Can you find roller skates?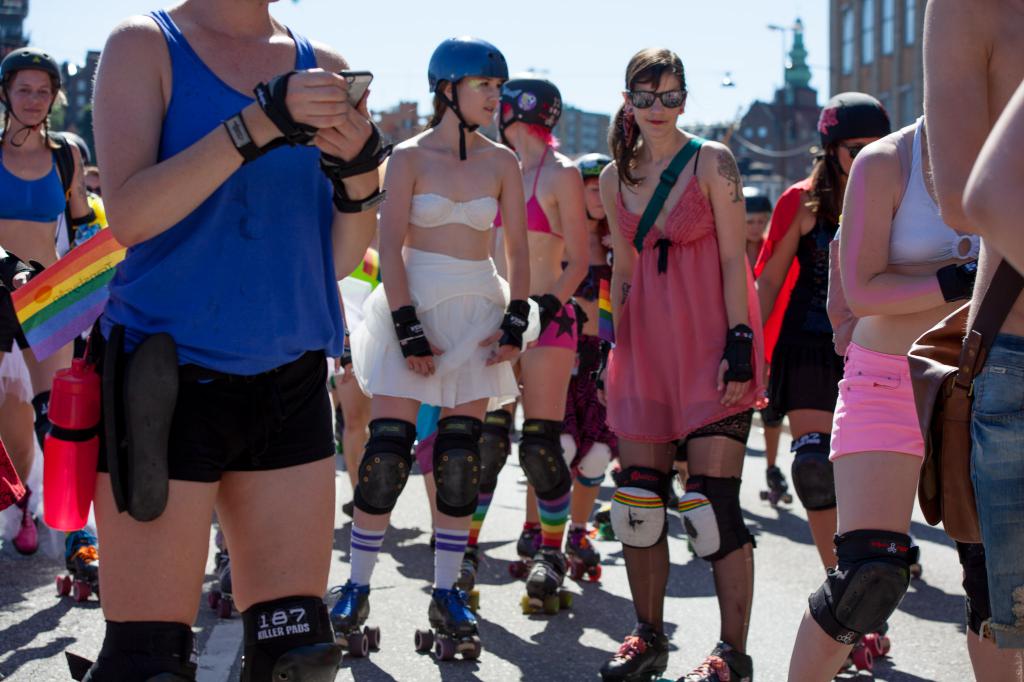
Yes, bounding box: region(456, 543, 493, 612).
